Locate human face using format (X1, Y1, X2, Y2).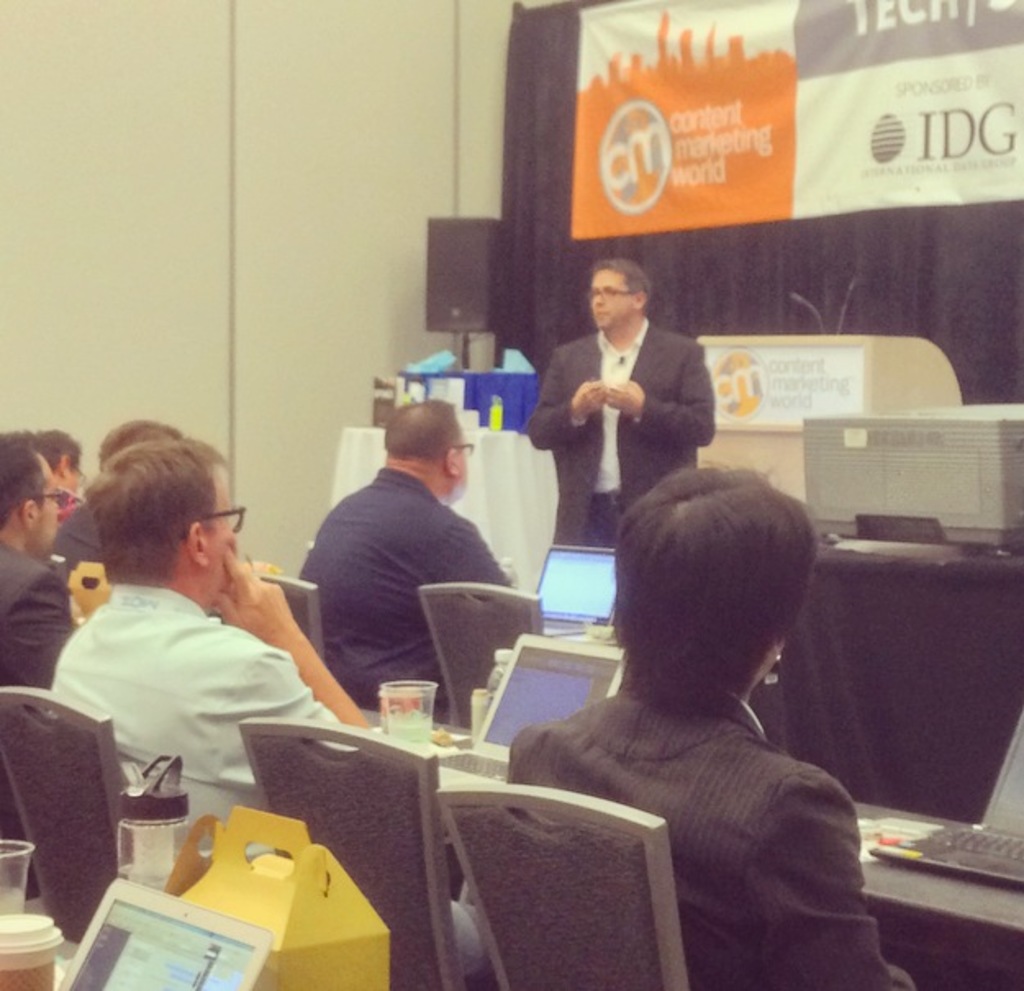
(203, 472, 252, 585).
